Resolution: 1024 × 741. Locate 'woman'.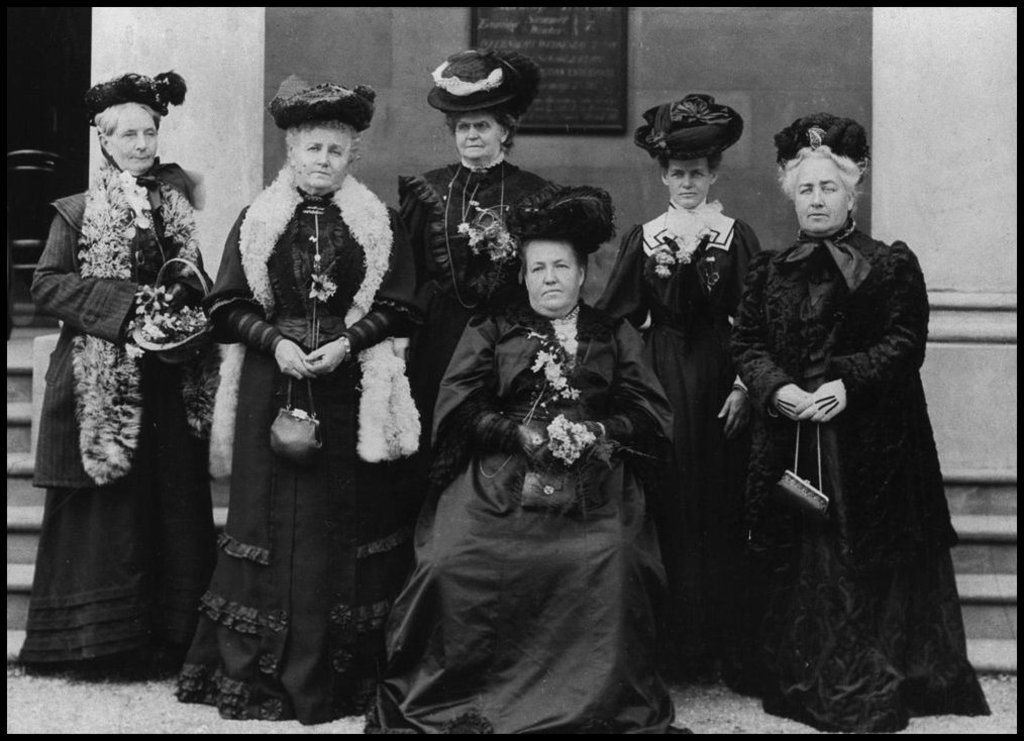
pyautogui.locateOnScreen(180, 70, 408, 727).
